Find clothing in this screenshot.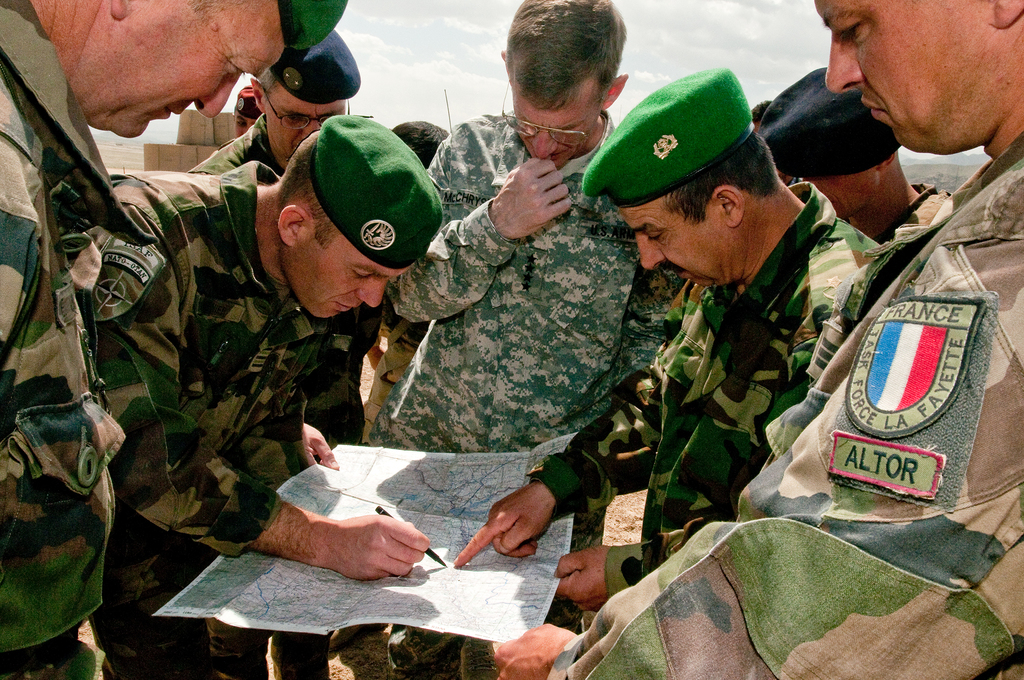
The bounding box for clothing is select_region(365, 114, 671, 441).
